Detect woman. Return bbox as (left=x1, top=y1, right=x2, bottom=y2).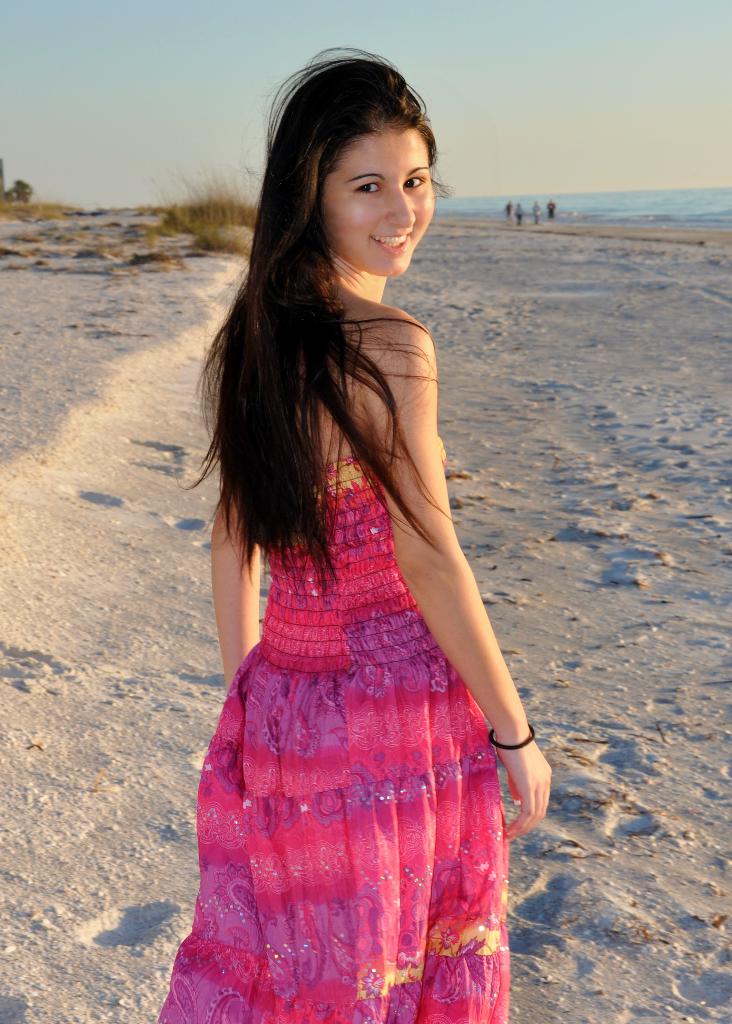
(left=152, top=56, right=555, bottom=1014).
